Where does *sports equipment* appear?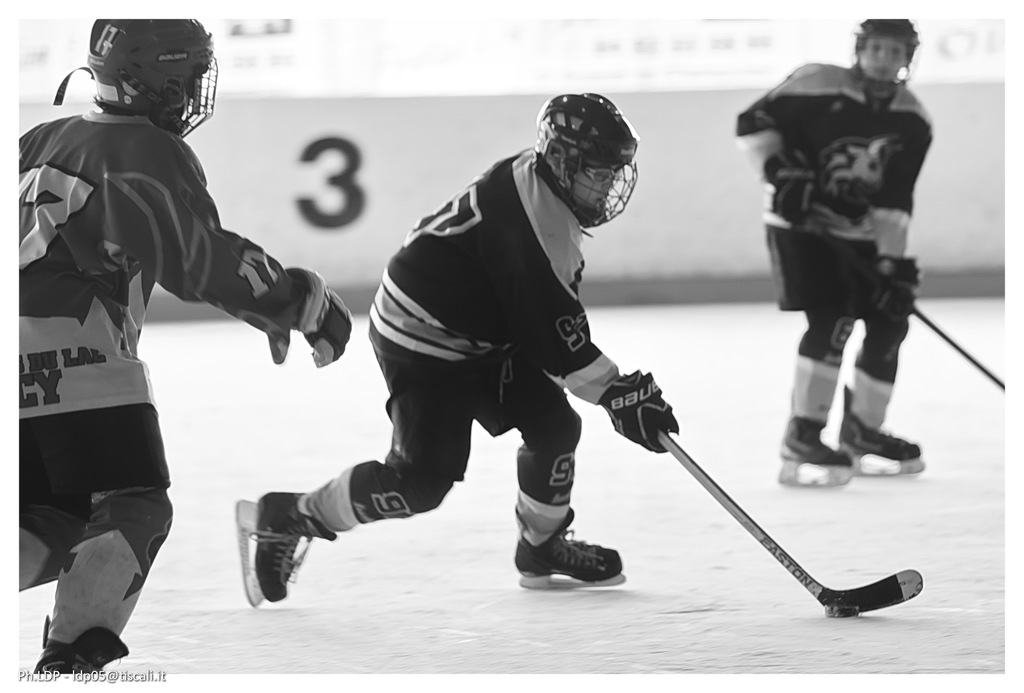
Appears at select_region(662, 427, 927, 618).
